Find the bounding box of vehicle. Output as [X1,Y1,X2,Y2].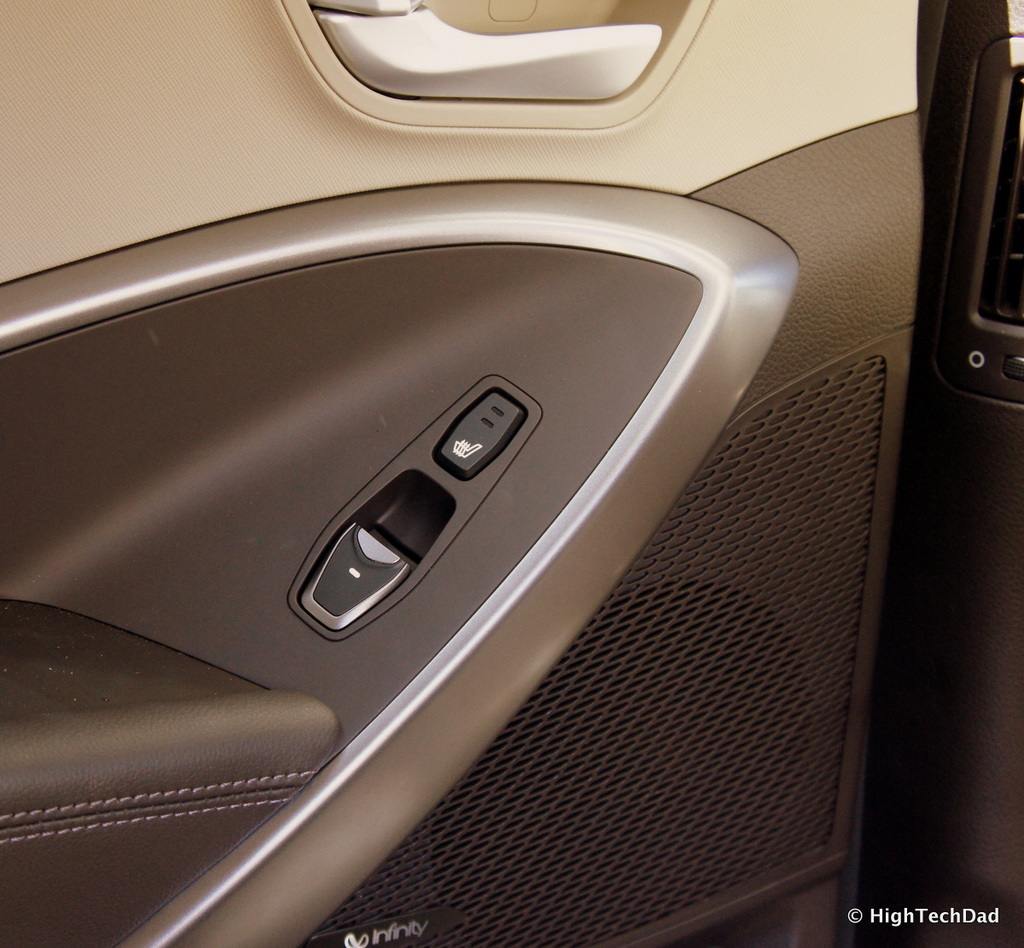
[0,0,1023,947].
